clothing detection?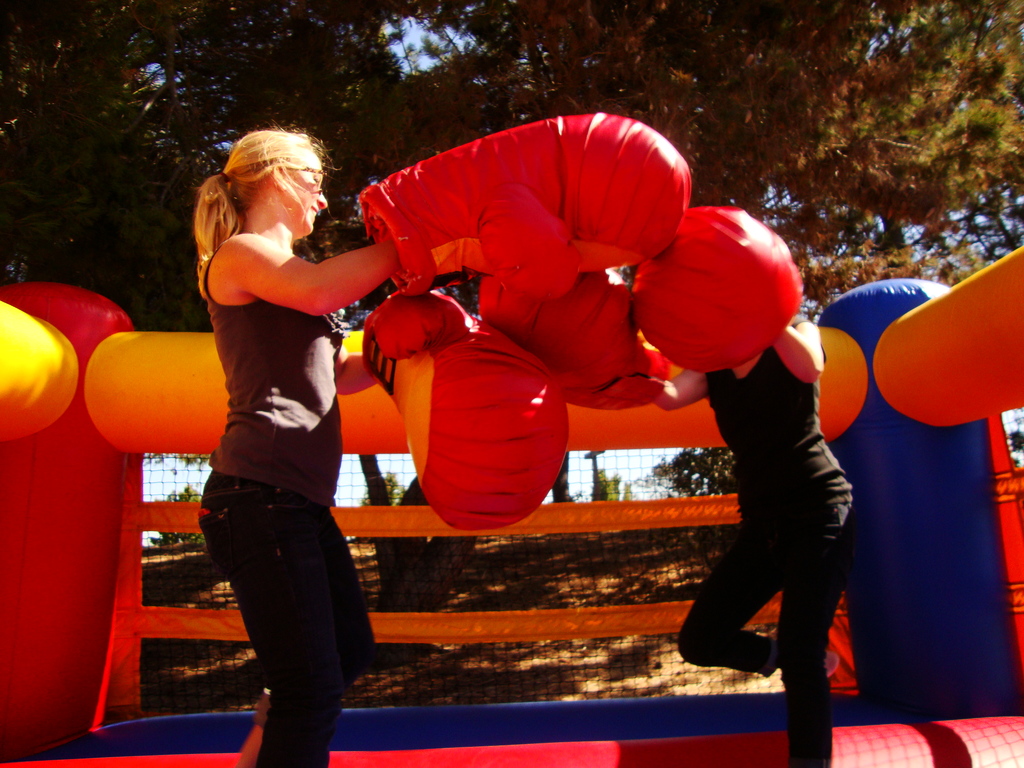
205 224 362 758
